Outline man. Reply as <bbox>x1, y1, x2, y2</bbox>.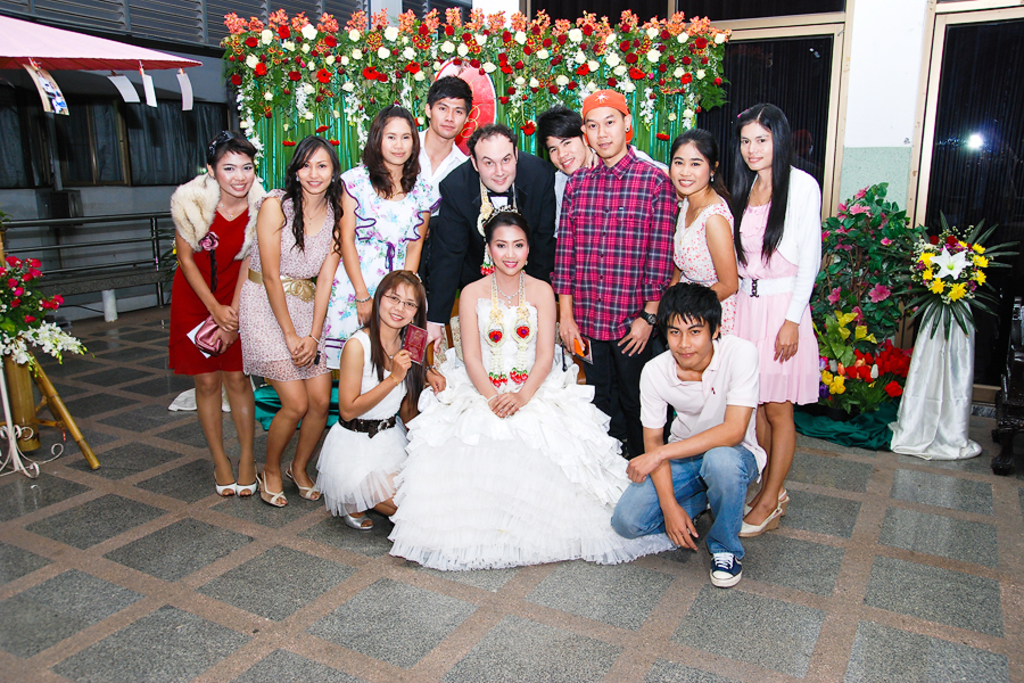
<bbox>612, 277, 799, 584</bbox>.
